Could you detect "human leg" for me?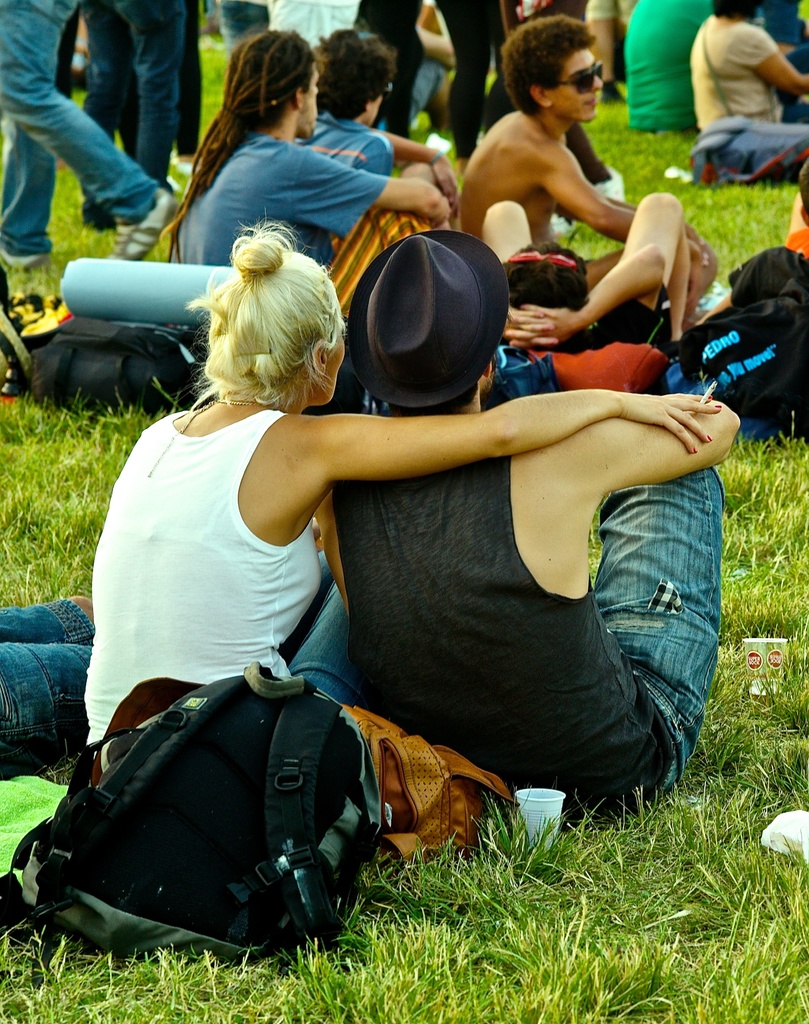
Detection result: BBox(126, 0, 188, 178).
